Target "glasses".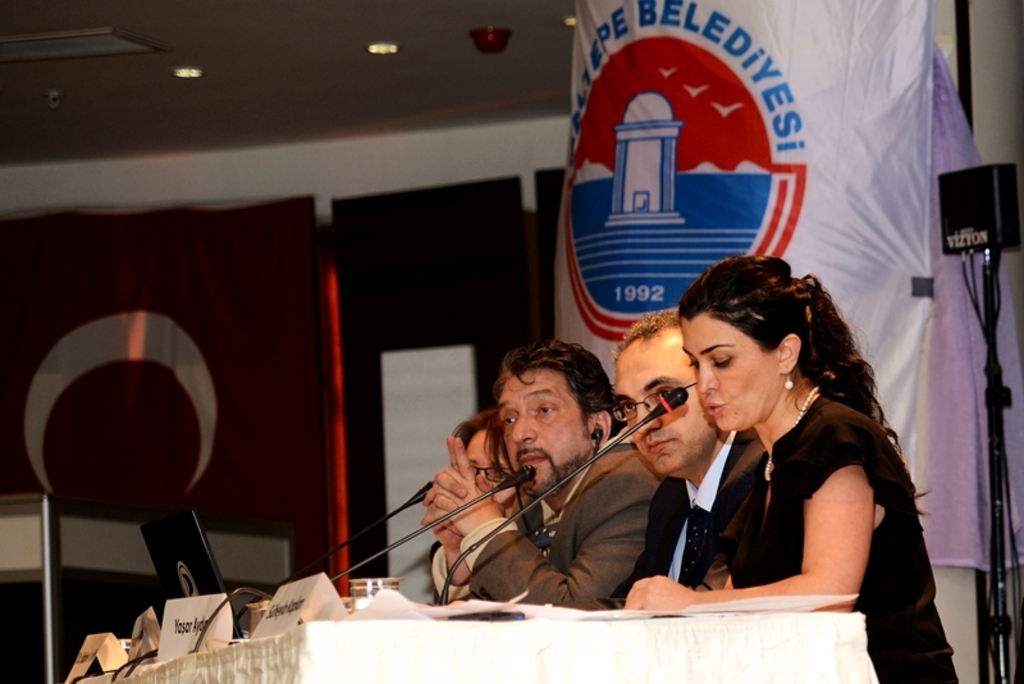
Target region: Rect(613, 379, 700, 419).
